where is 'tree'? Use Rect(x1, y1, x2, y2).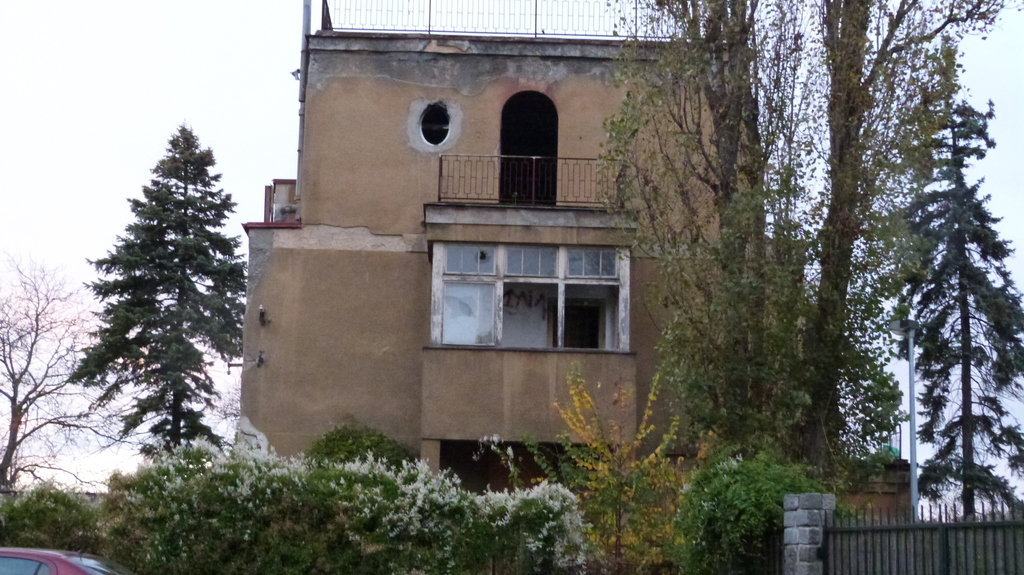
Rect(67, 126, 251, 464).
